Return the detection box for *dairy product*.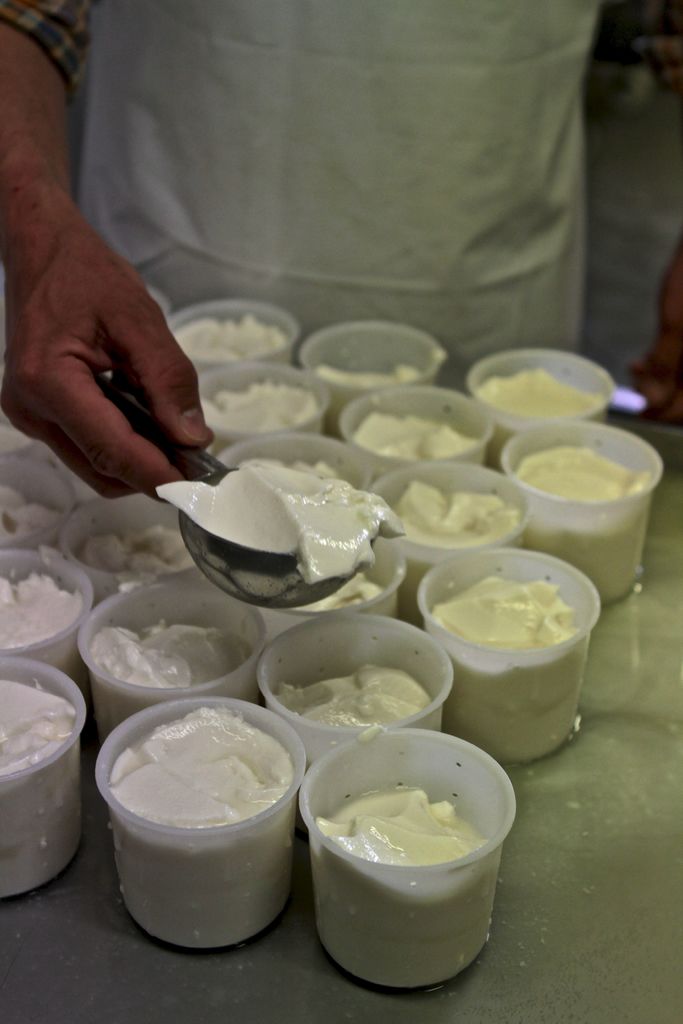
region(316, 360, 423, 388).
